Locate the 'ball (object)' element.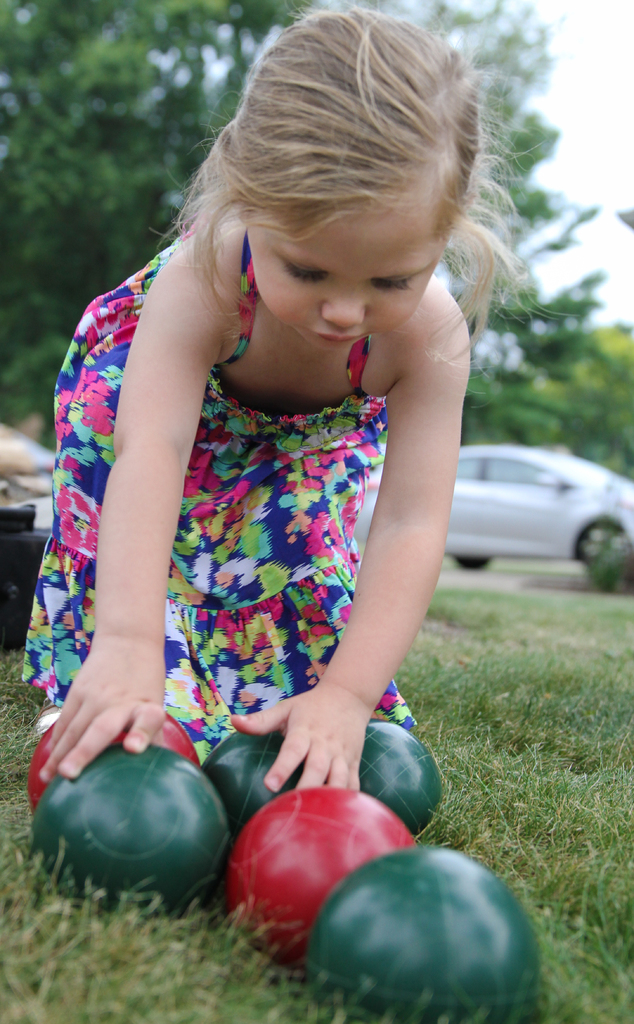
Element bbox: (left=35, top=743, right=233, bottom=925).
